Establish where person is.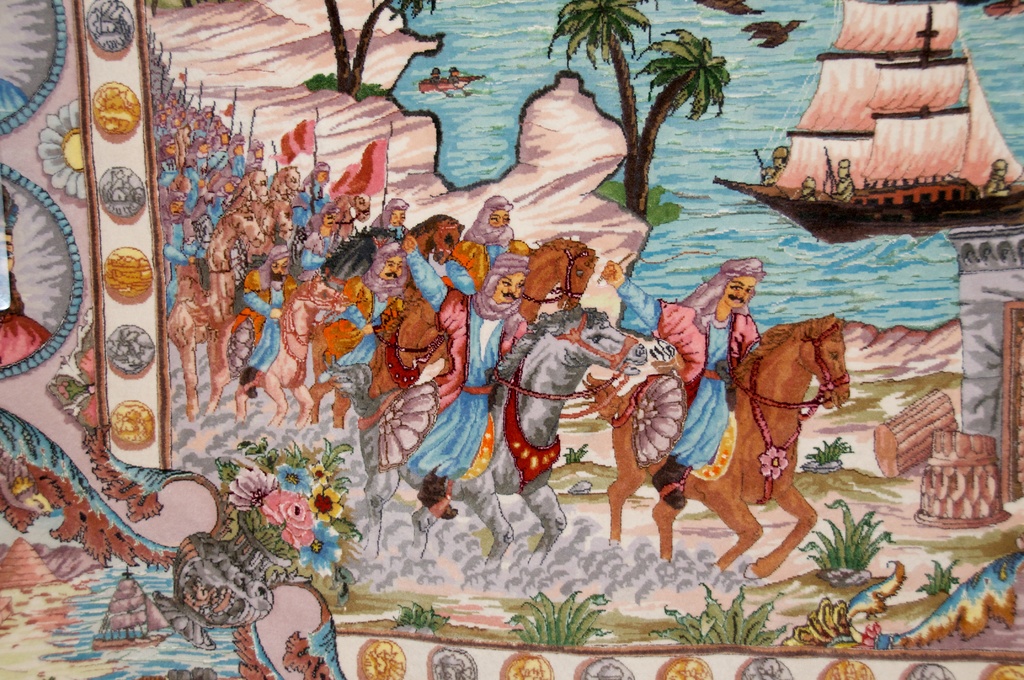
Established at 359:190:412:234.
